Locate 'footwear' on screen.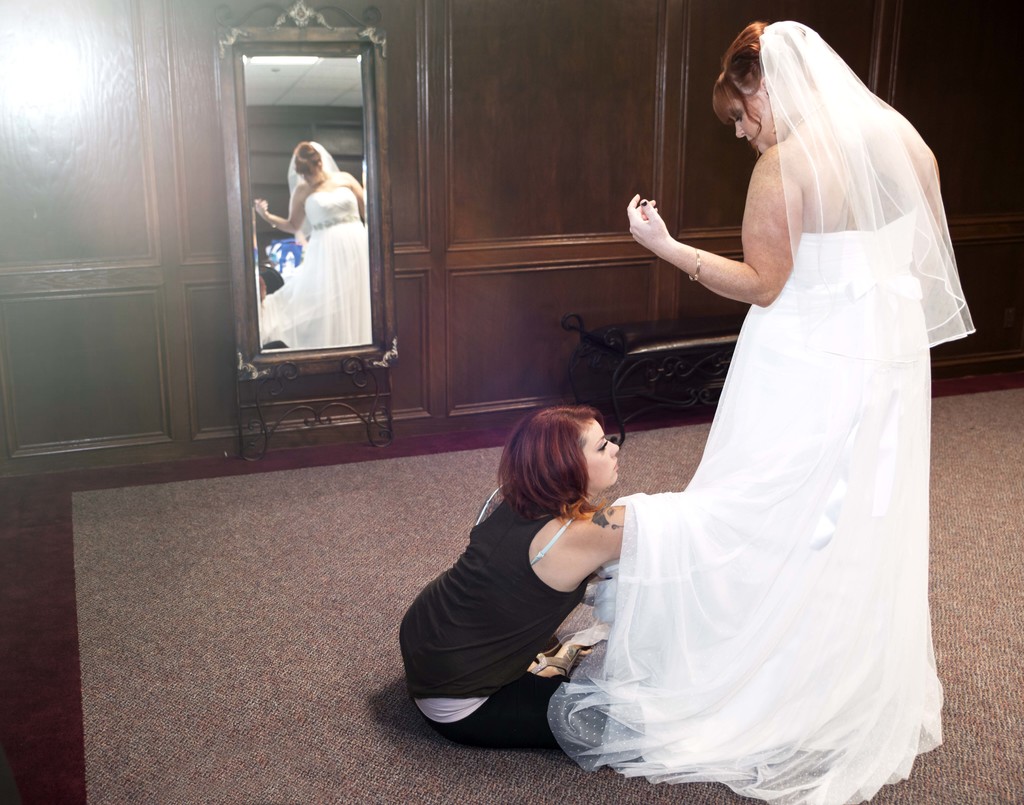
On screen at bbox(530, 631, 598, 678).
